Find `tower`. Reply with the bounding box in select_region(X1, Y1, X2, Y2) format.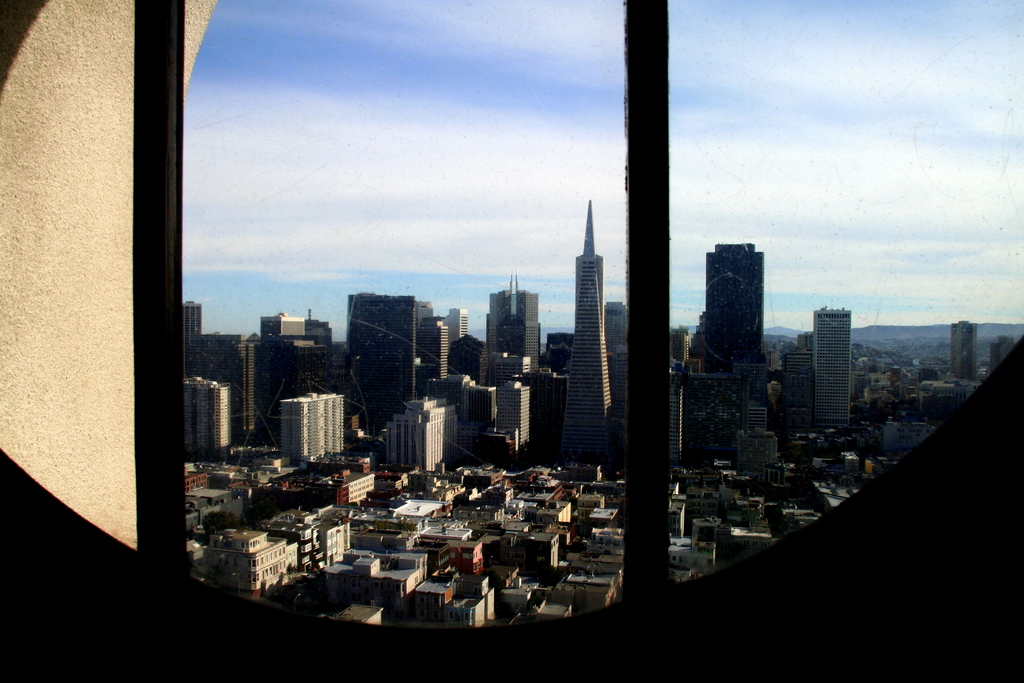
select_region(264, 319, 372, 454).
